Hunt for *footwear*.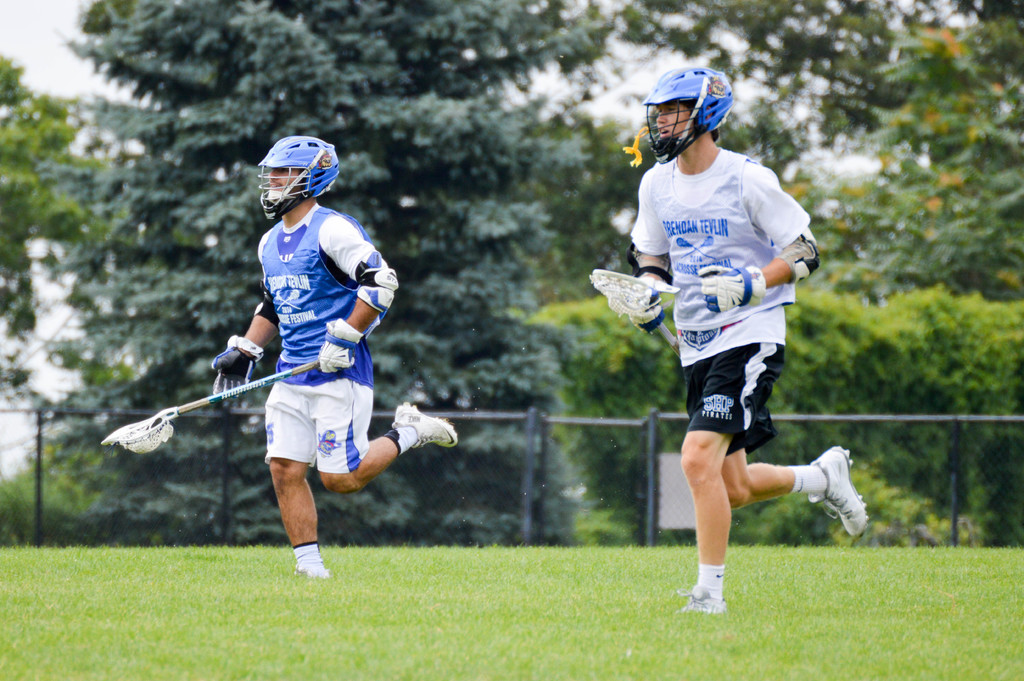
Hunted down at bbox=[391, 401, 460, 454].
